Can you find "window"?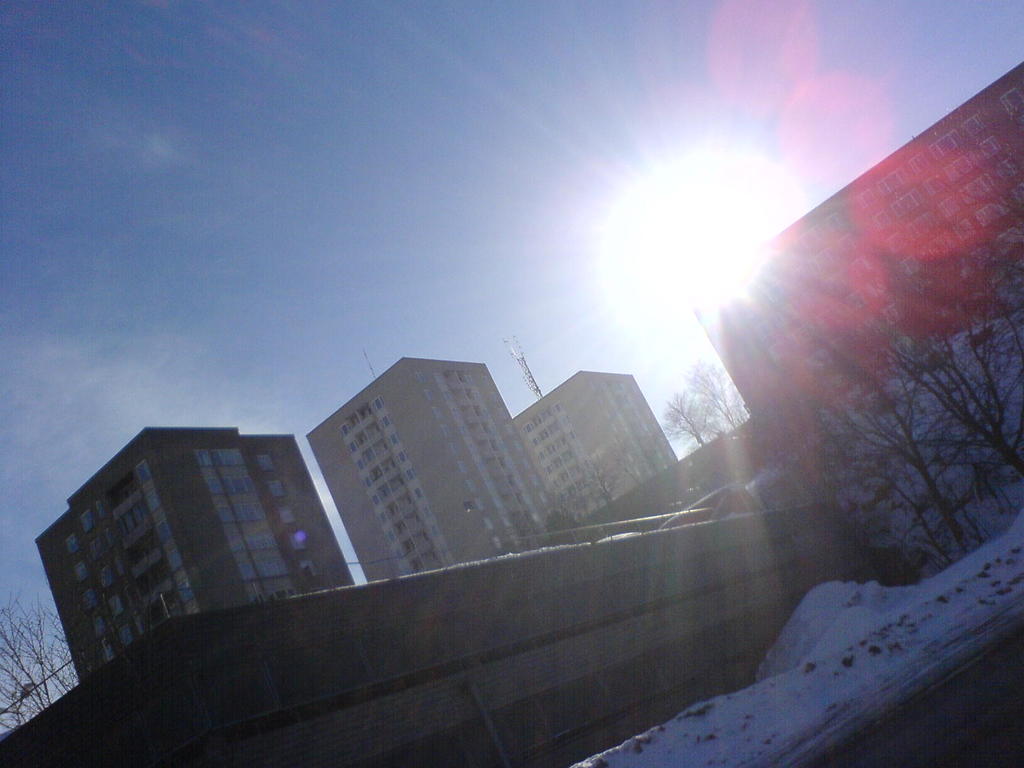
Yes, bounding box: (134,616,143,633).
